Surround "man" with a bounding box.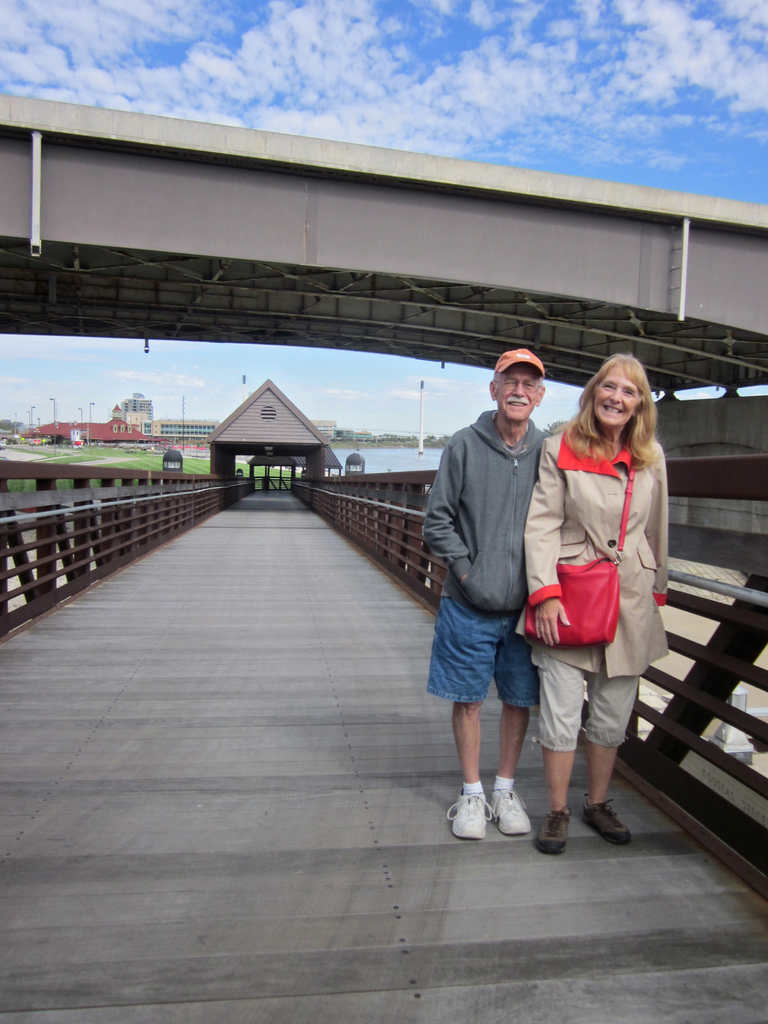
l=429, t=350, r=577, b=829.
